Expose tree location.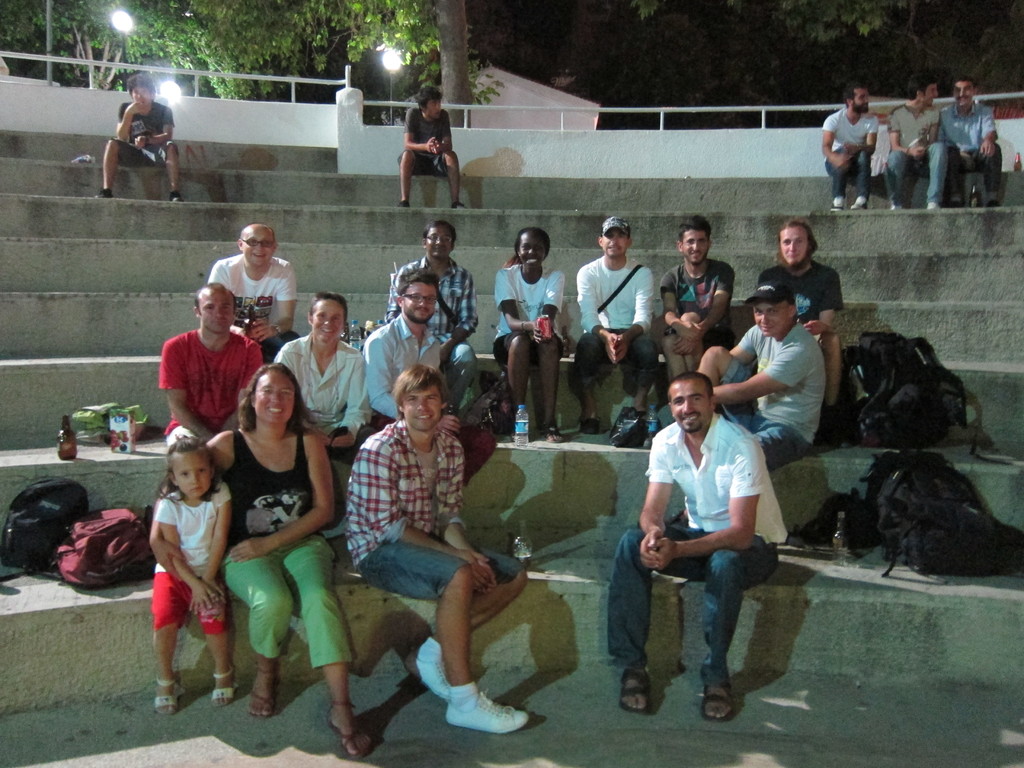
Exposed at bbox=(181, 0, 513, 127).
